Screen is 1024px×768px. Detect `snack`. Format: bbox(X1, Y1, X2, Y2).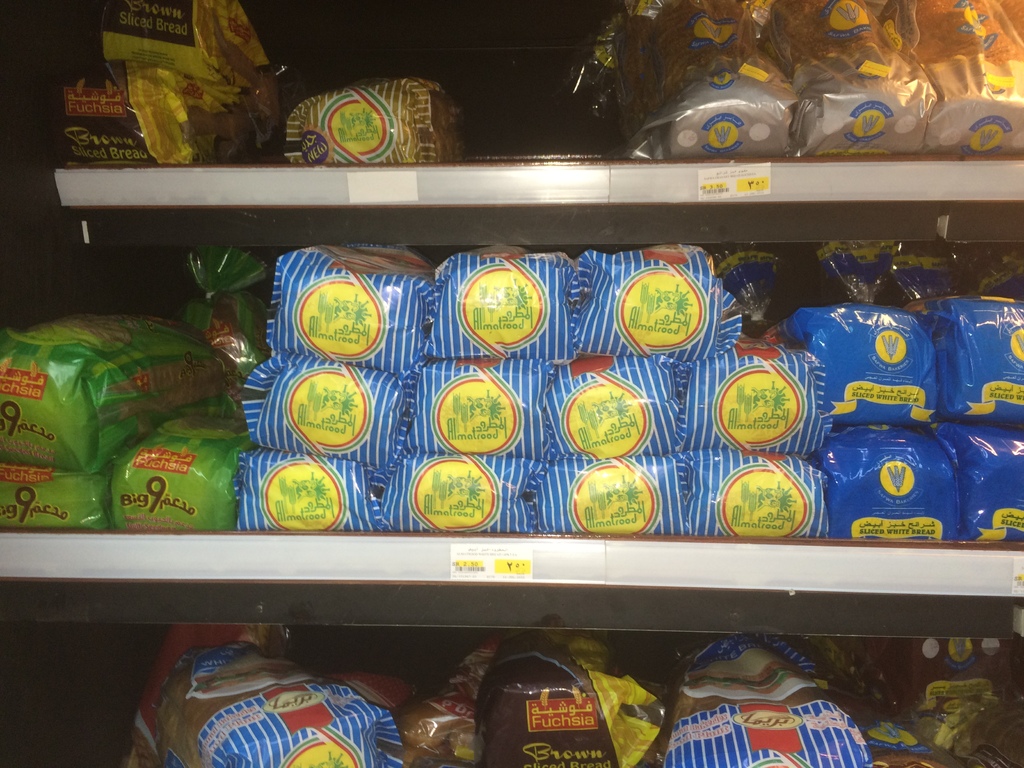
bbox(607, 246, 727, 351).
